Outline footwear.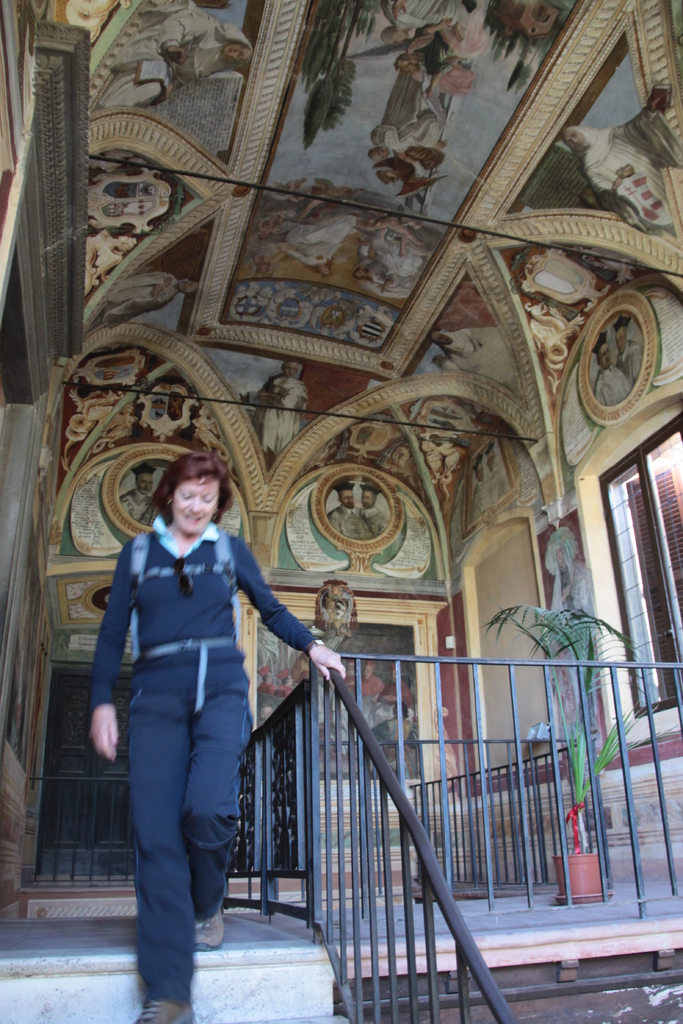
Outline: [140,1000,201,1023].
